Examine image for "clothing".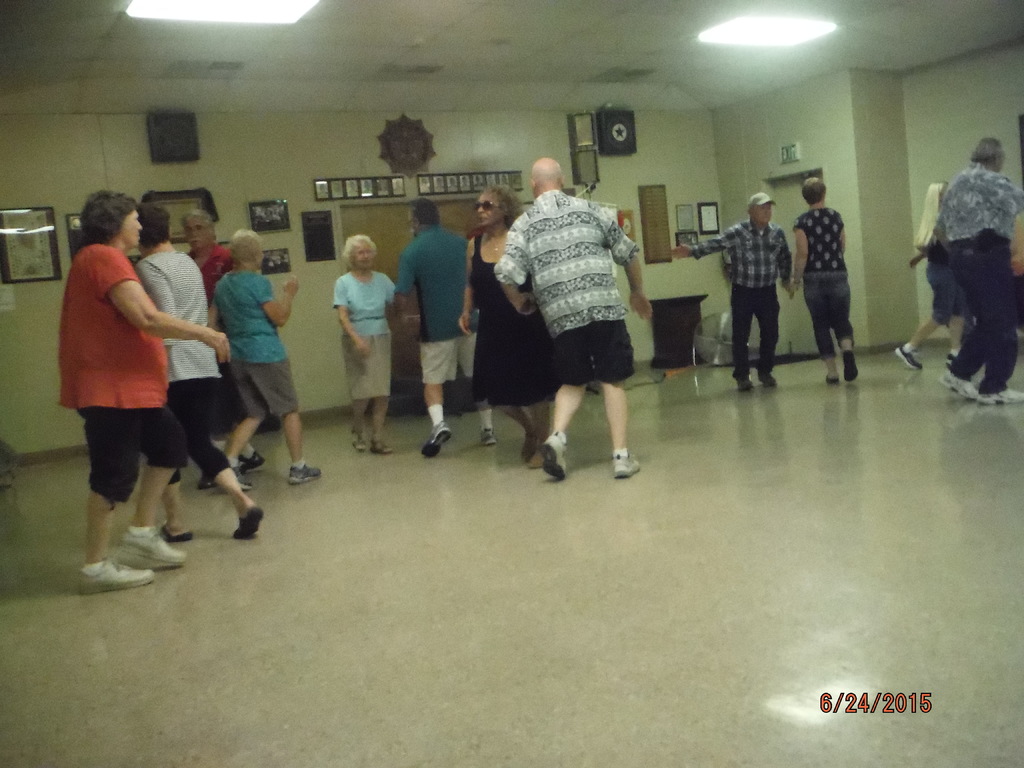
Examination result: (left=463, top=228, right=576, bottom=408).
